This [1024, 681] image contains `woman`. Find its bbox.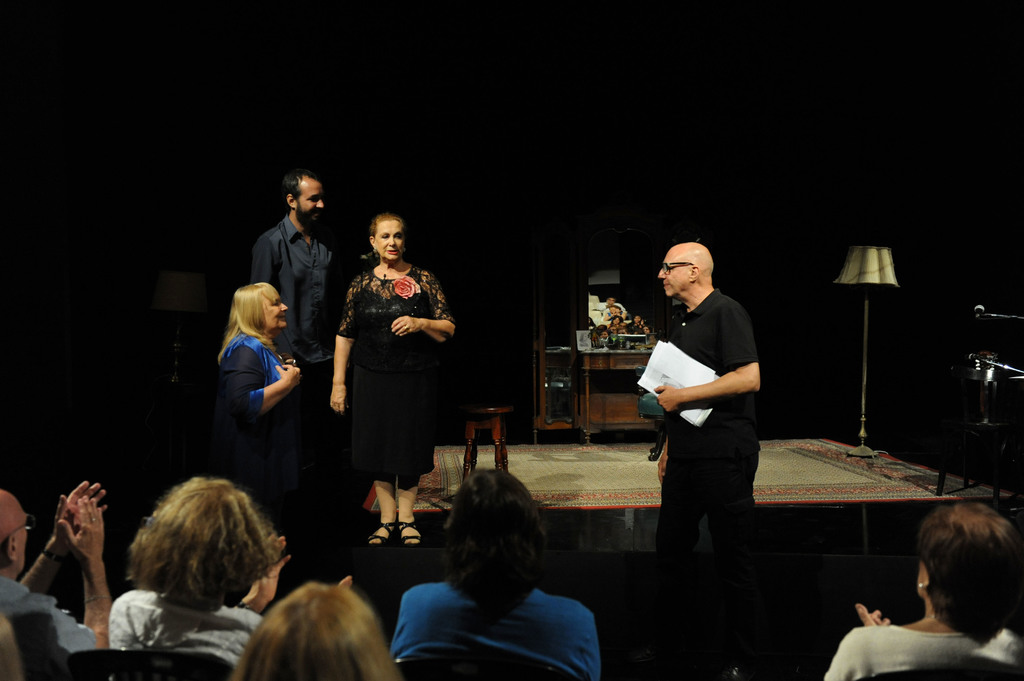
(639, 324, 654, 337).
